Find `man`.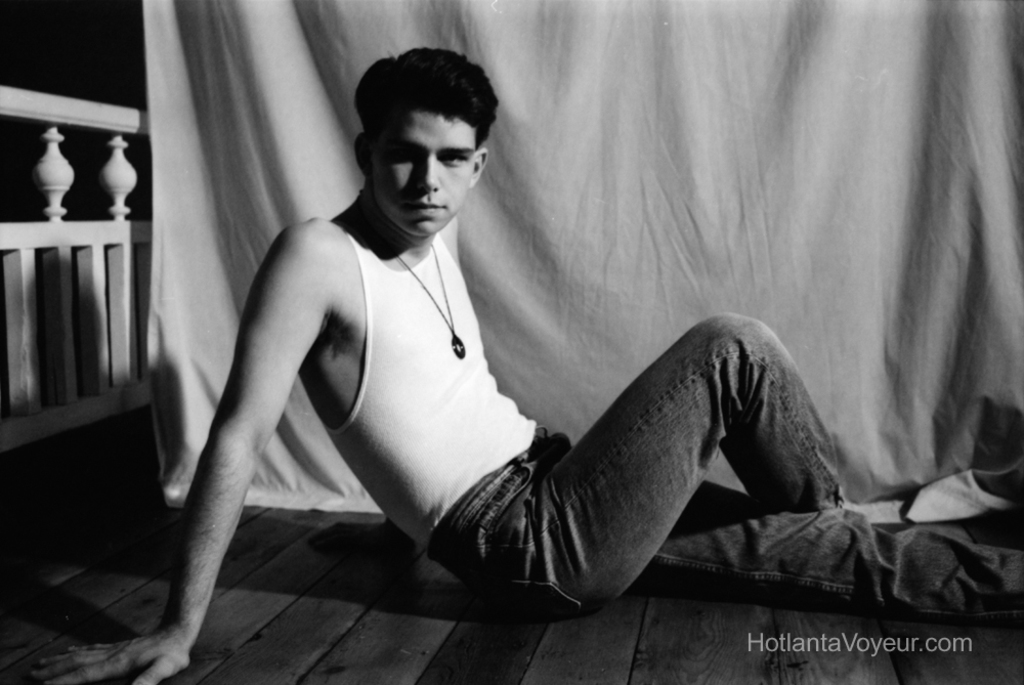
28,43,1023,684.
